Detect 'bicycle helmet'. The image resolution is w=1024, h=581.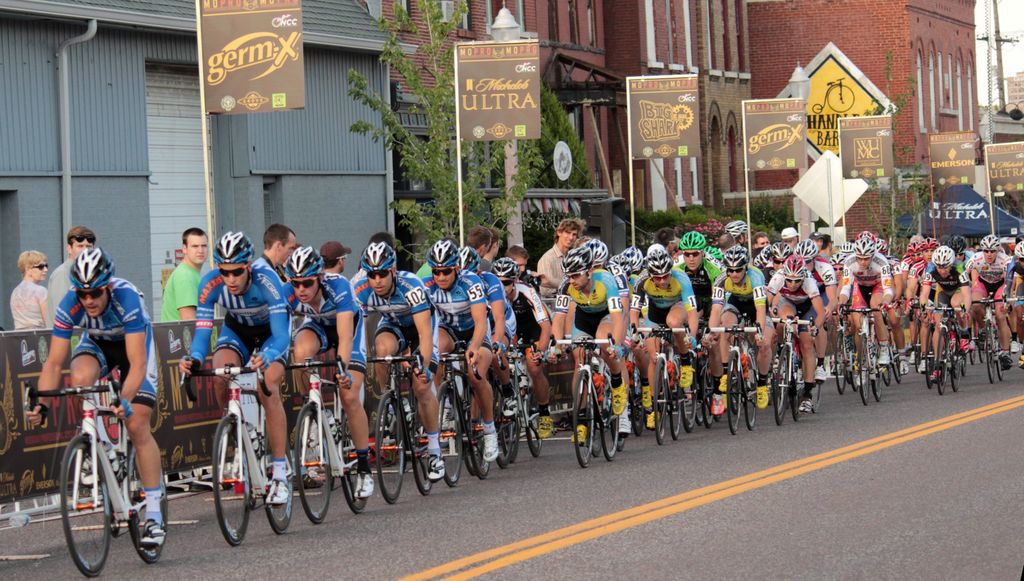
bbox=[72, 243, 109, 309].
